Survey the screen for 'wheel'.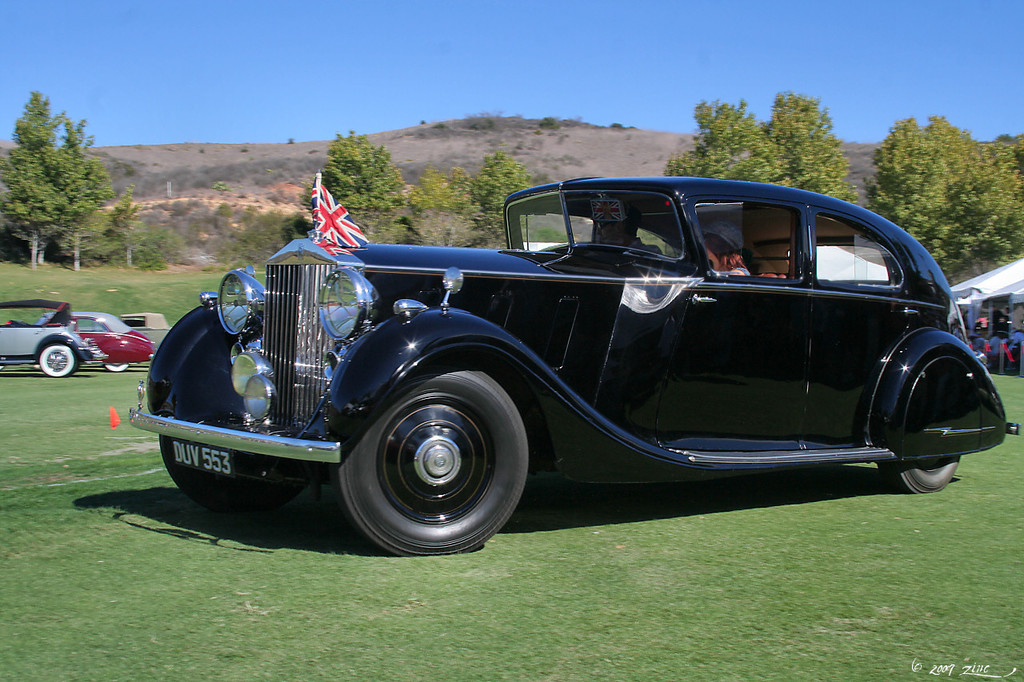
Survey found: BBox(158, 433, 306, 515).
